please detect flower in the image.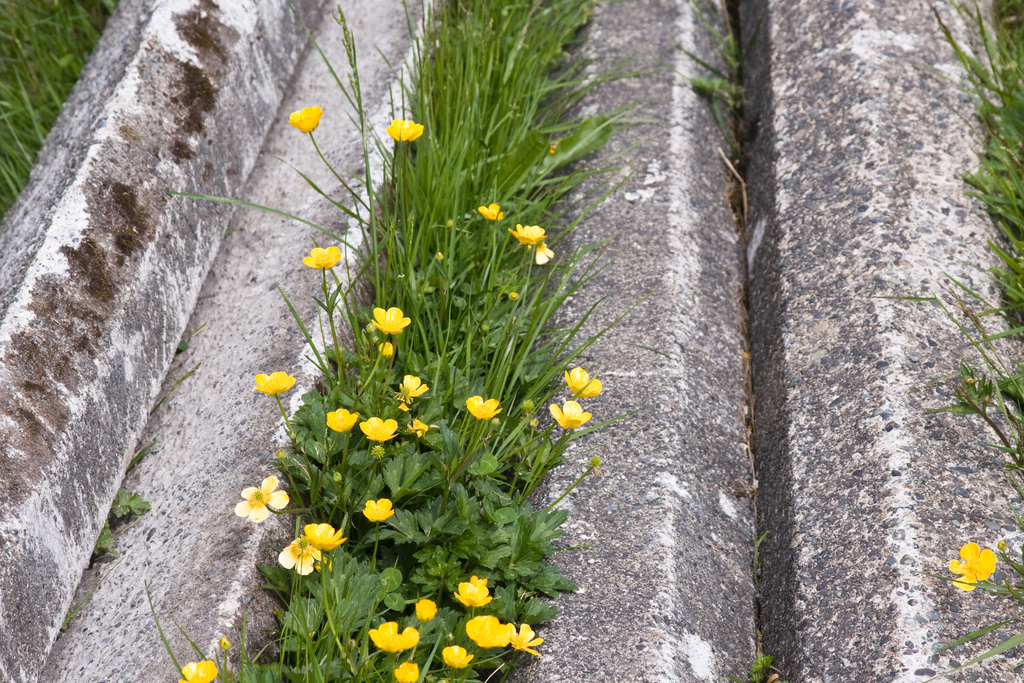
select_region(463, 396, 501, 421).
